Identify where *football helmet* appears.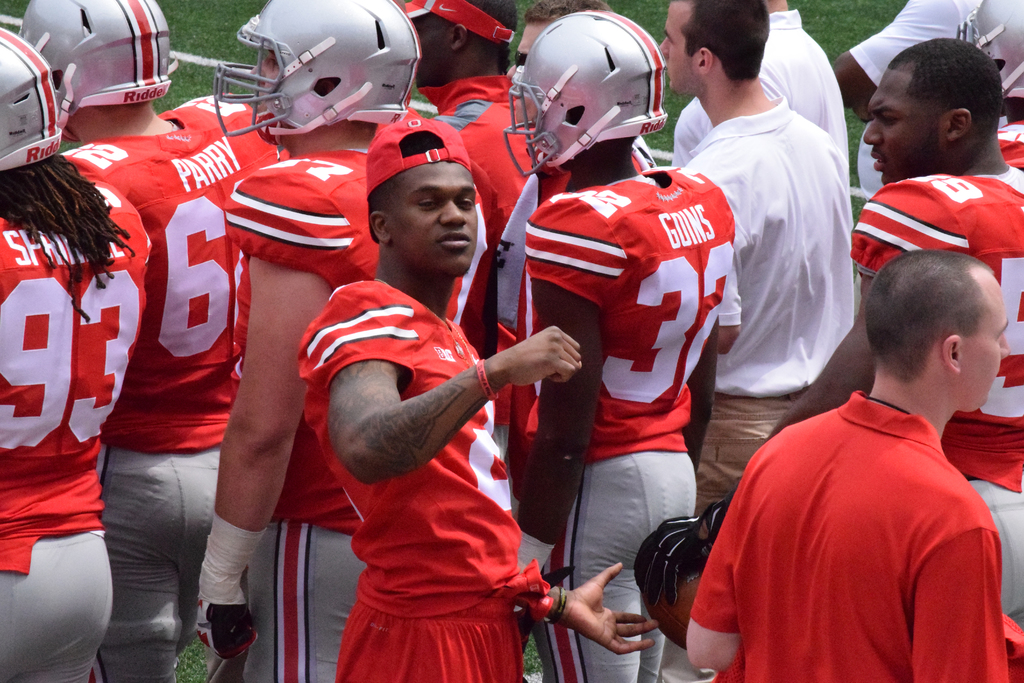
Appears at (0, 21, 70, 178).
